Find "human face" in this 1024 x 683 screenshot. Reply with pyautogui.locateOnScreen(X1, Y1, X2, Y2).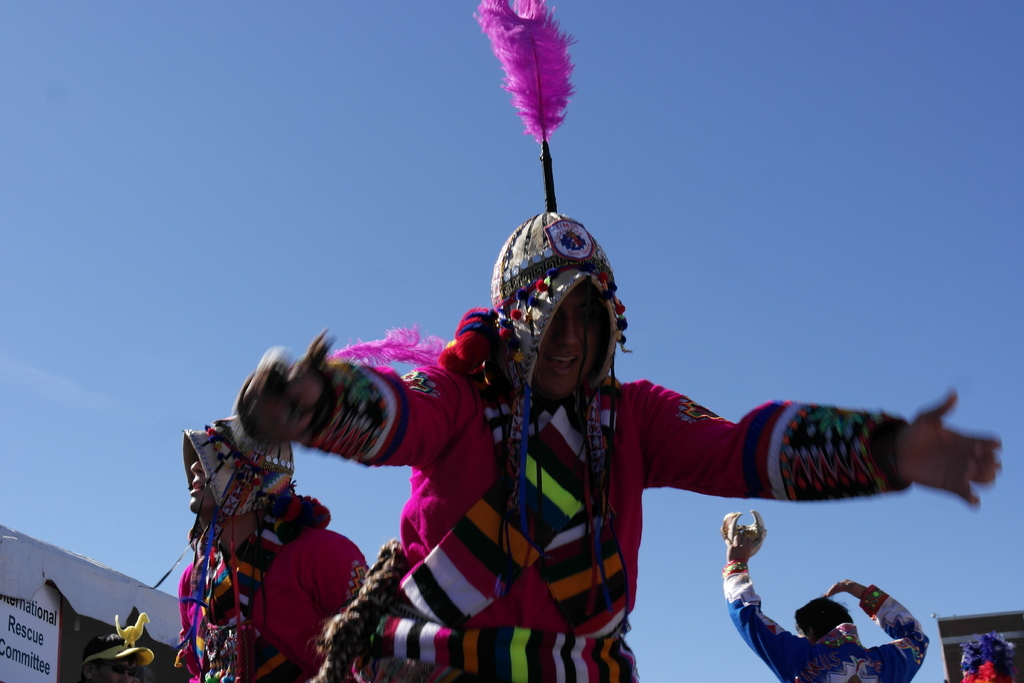
pyautogui.locateOnScreen(529, 276, 606, 392).
